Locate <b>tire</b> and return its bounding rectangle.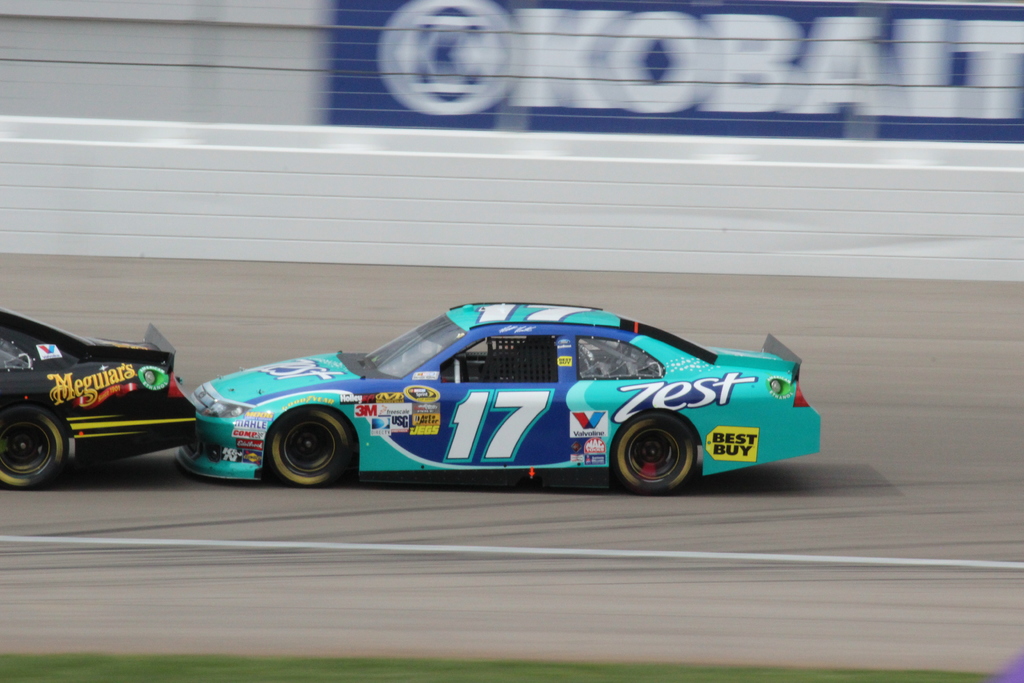
(x1=614, y1=409, x2=702, y2=495).
